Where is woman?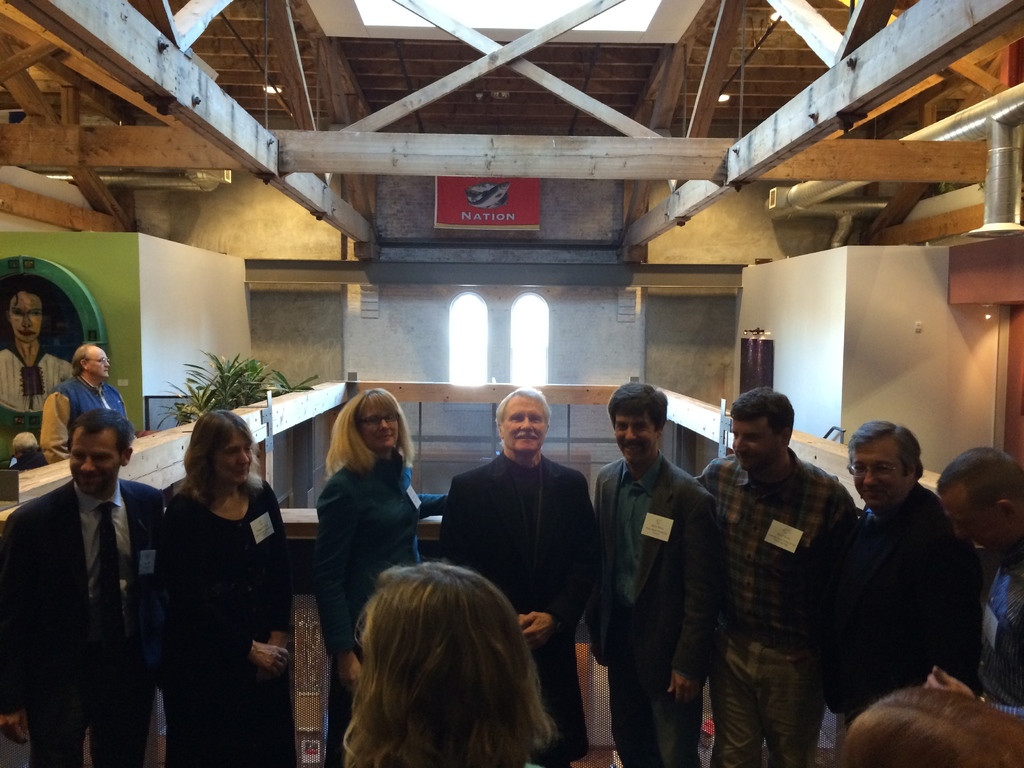
314/387/445/767.
